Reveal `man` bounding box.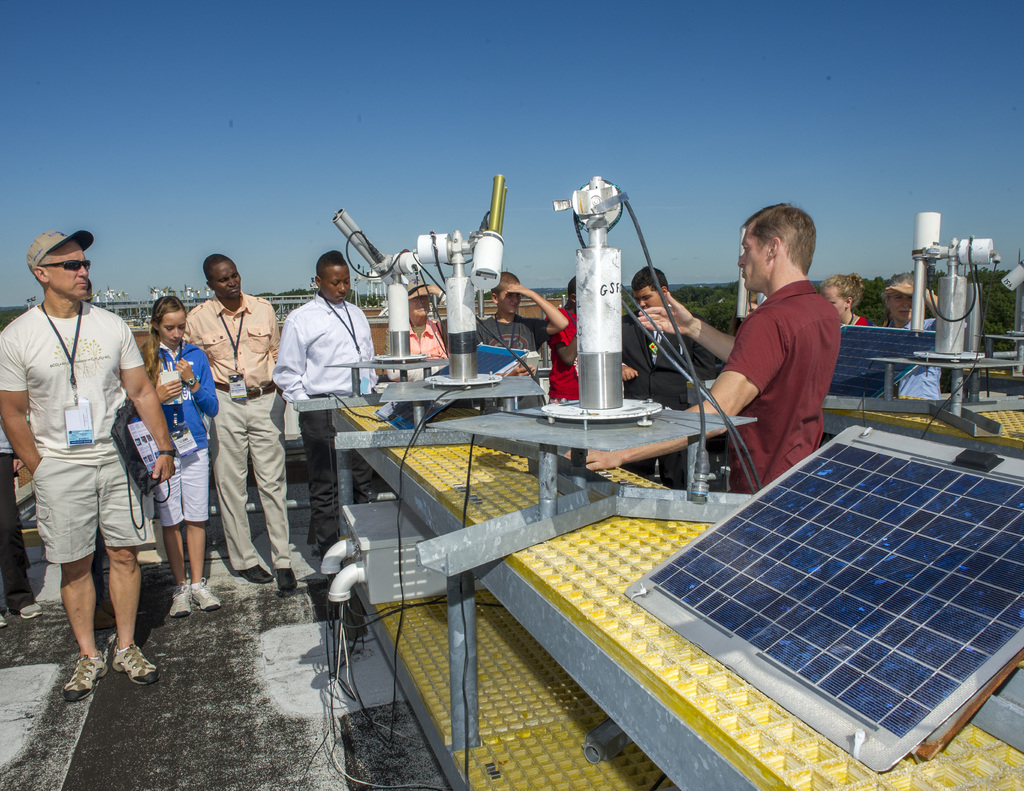
Revealed: BBox(567, 202, 842, 493).
